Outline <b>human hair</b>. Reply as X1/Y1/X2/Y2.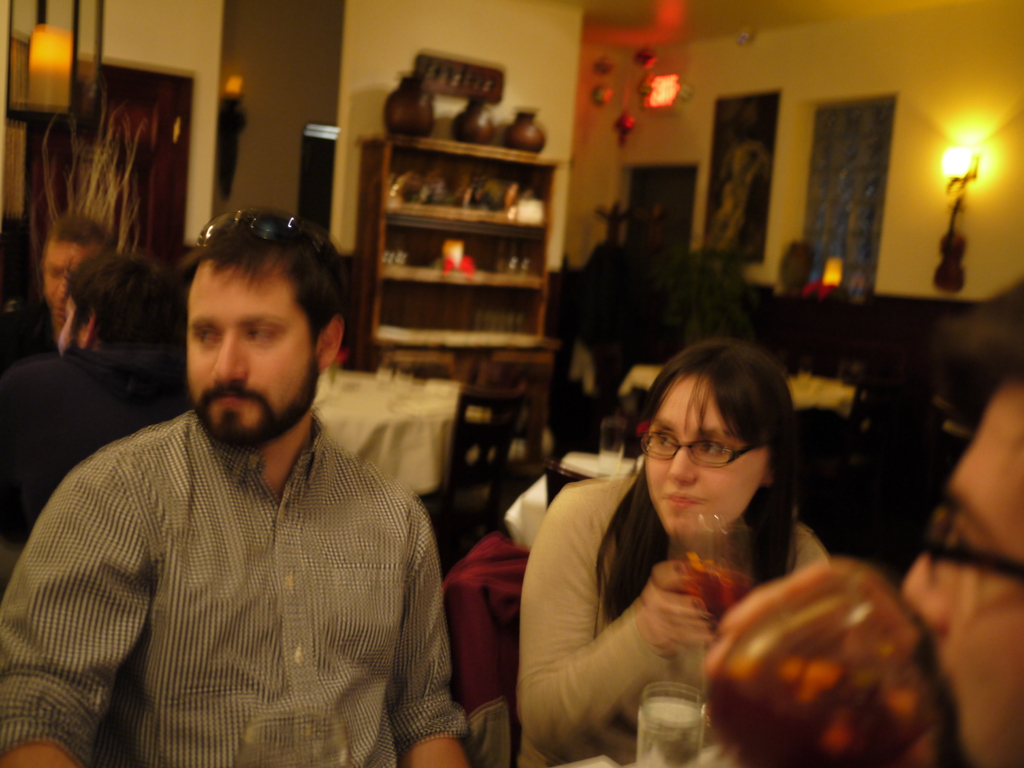
40/208/107/259.
